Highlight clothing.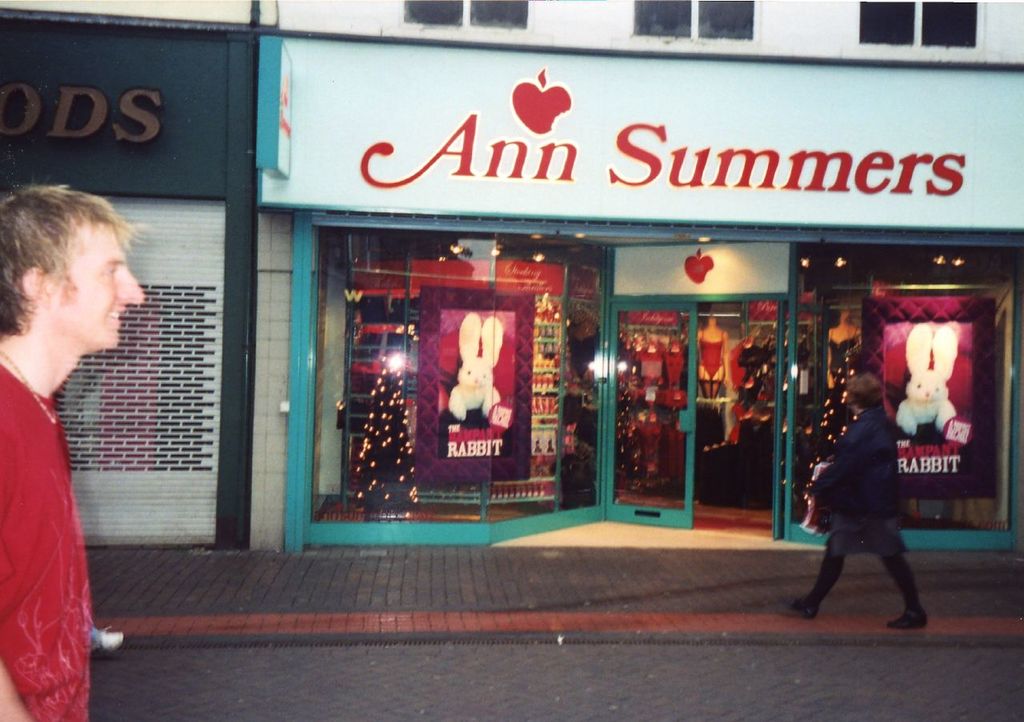
Highlighted region: crop(698, 327, 724, 380).
